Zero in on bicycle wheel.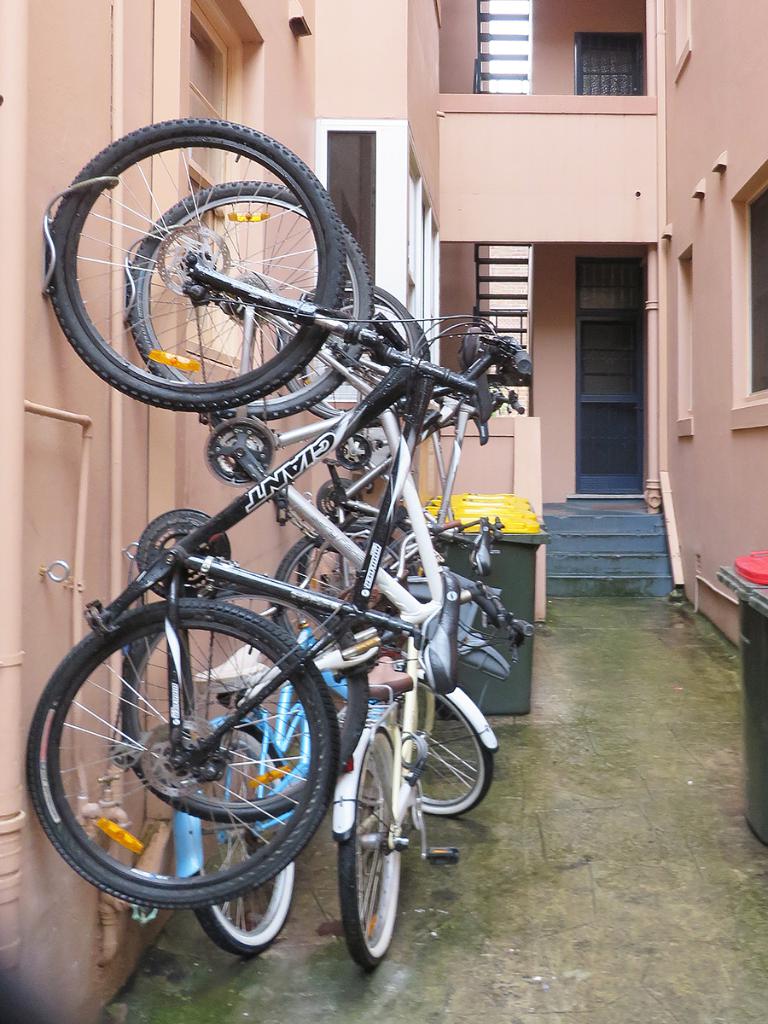
Zeroed in: (left=364, top=666, right=492, bottom=817).
